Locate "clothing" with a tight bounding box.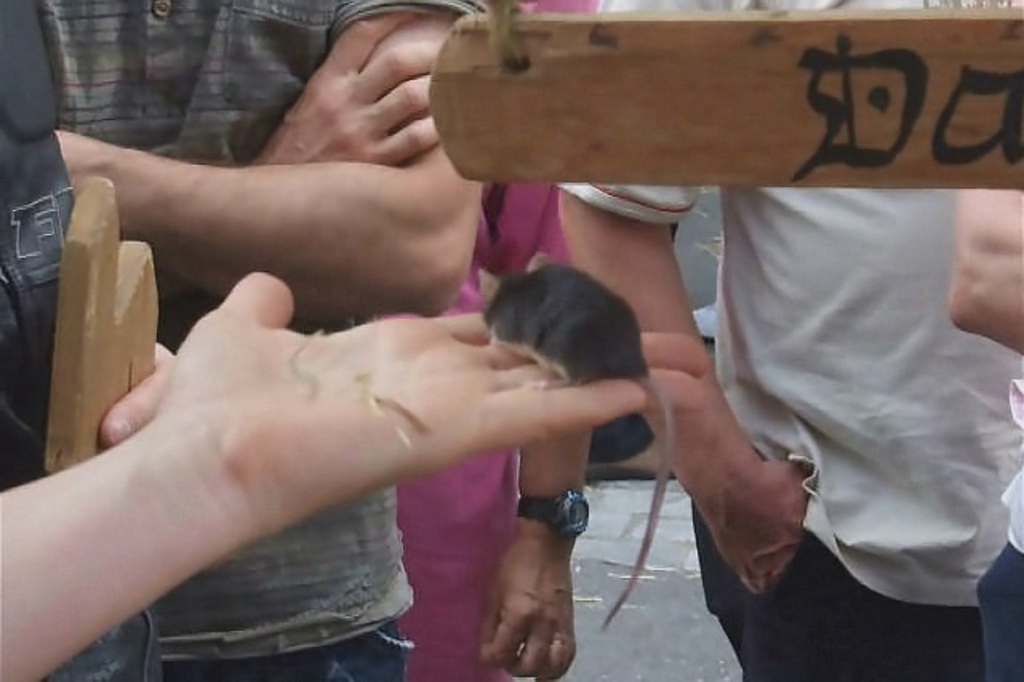
{"x1": 963, "y1": 371, "x2": 1022, "y2": 680}.
